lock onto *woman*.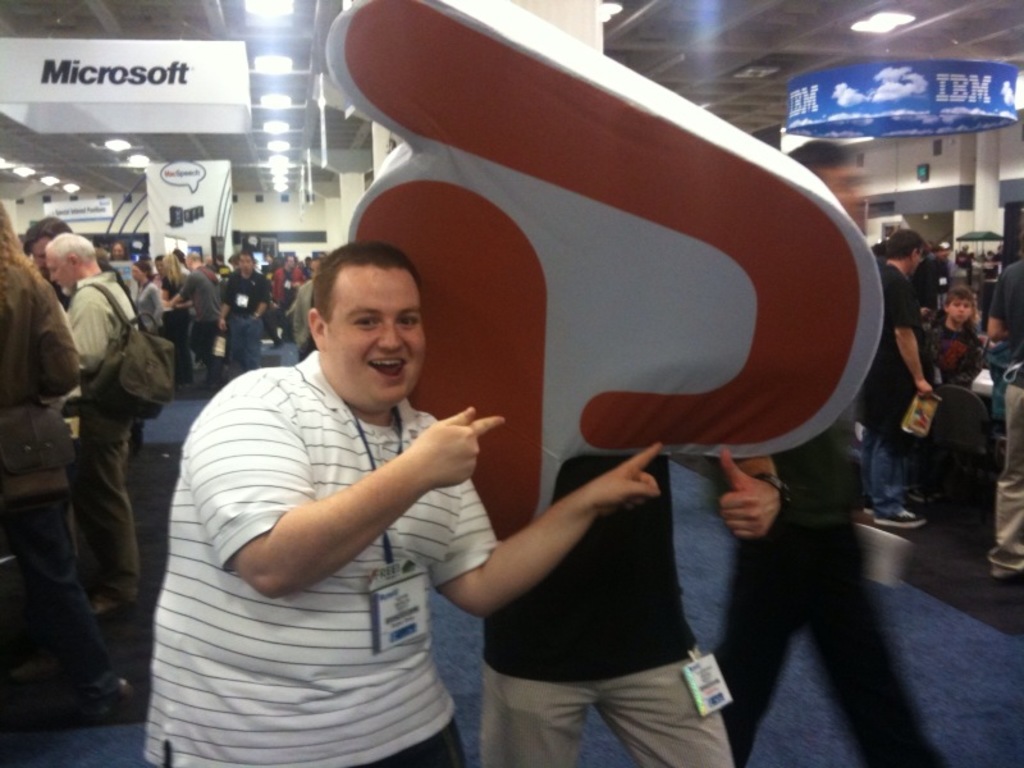
Locked: <region>157, 255, 192, 397</region>.
